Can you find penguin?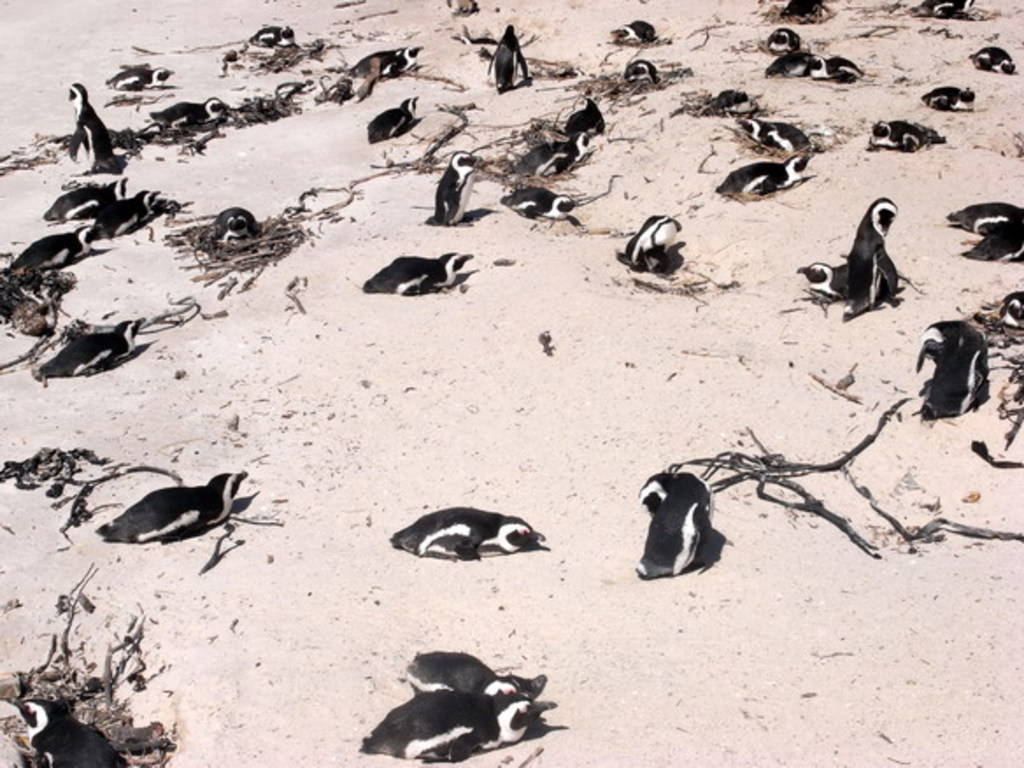
Yes, bounding box: left=501, top=188, right=575, bottom=221.
